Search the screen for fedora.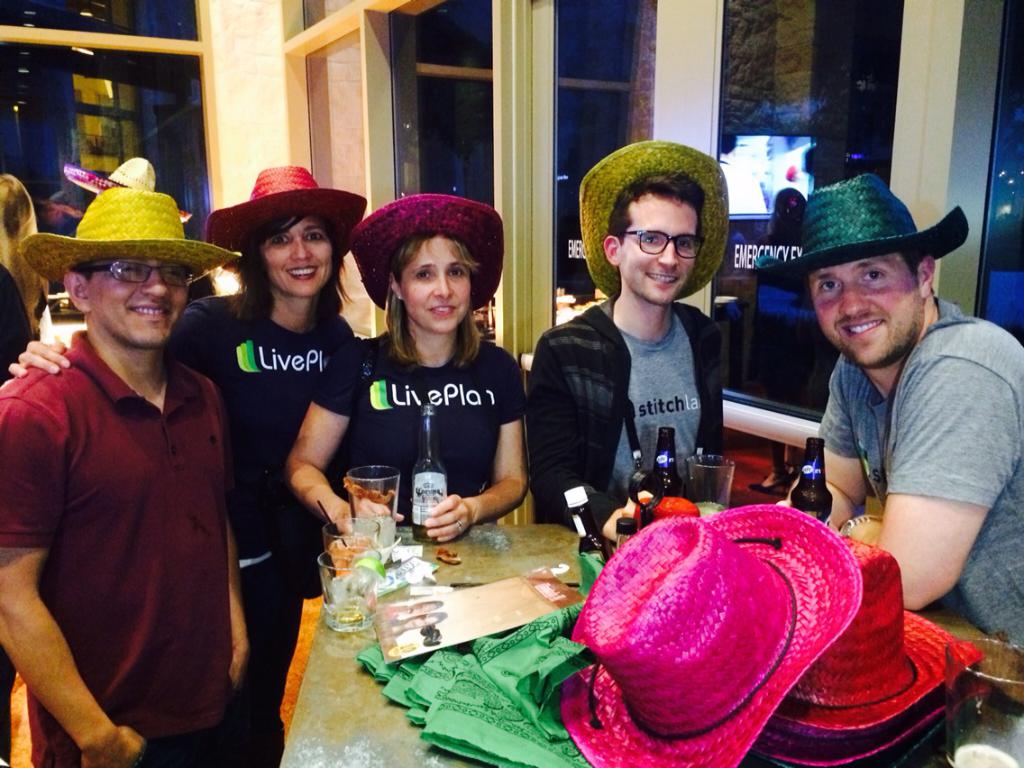
Found at (62, 158, 191, 224).
